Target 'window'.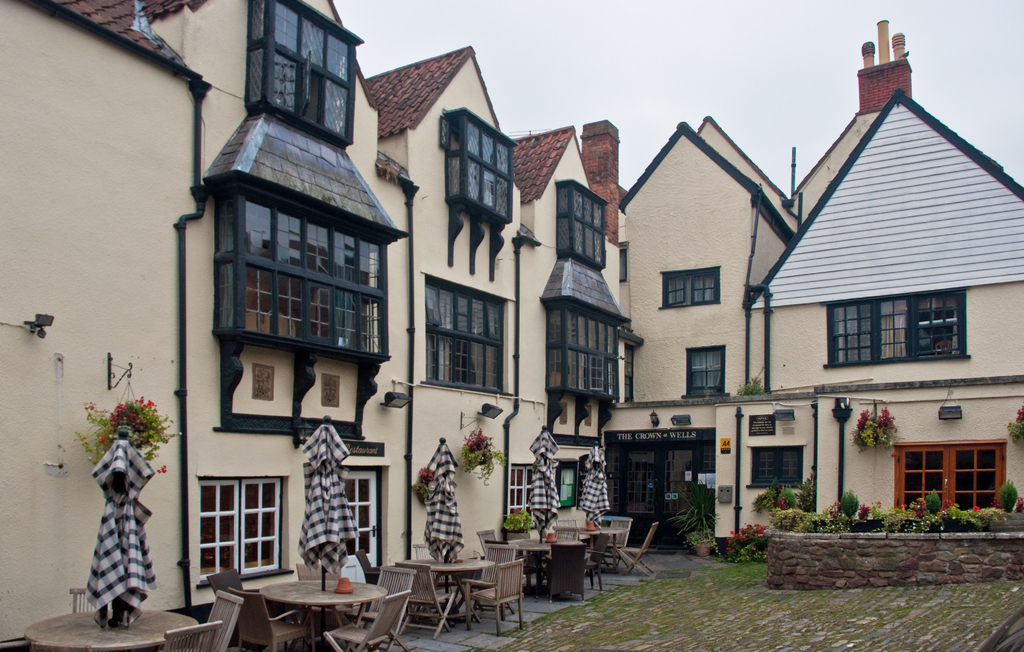
Target region: 666,273,714,306.
